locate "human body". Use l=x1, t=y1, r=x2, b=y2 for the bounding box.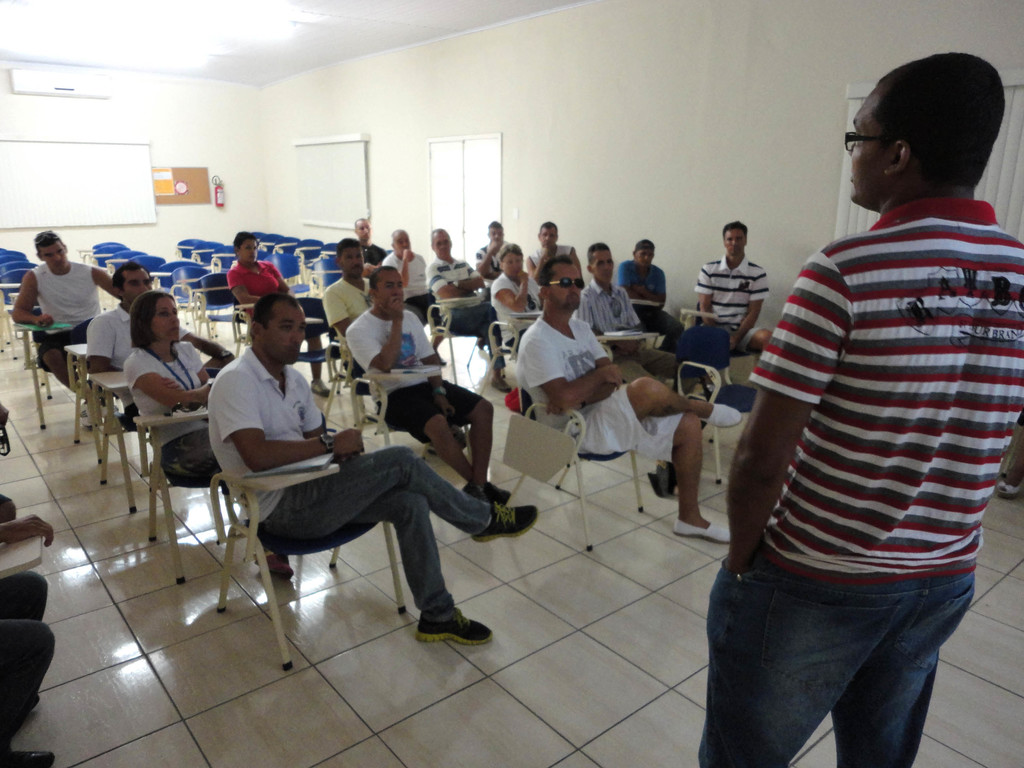
l=675, t=223, r=768, b=389.
